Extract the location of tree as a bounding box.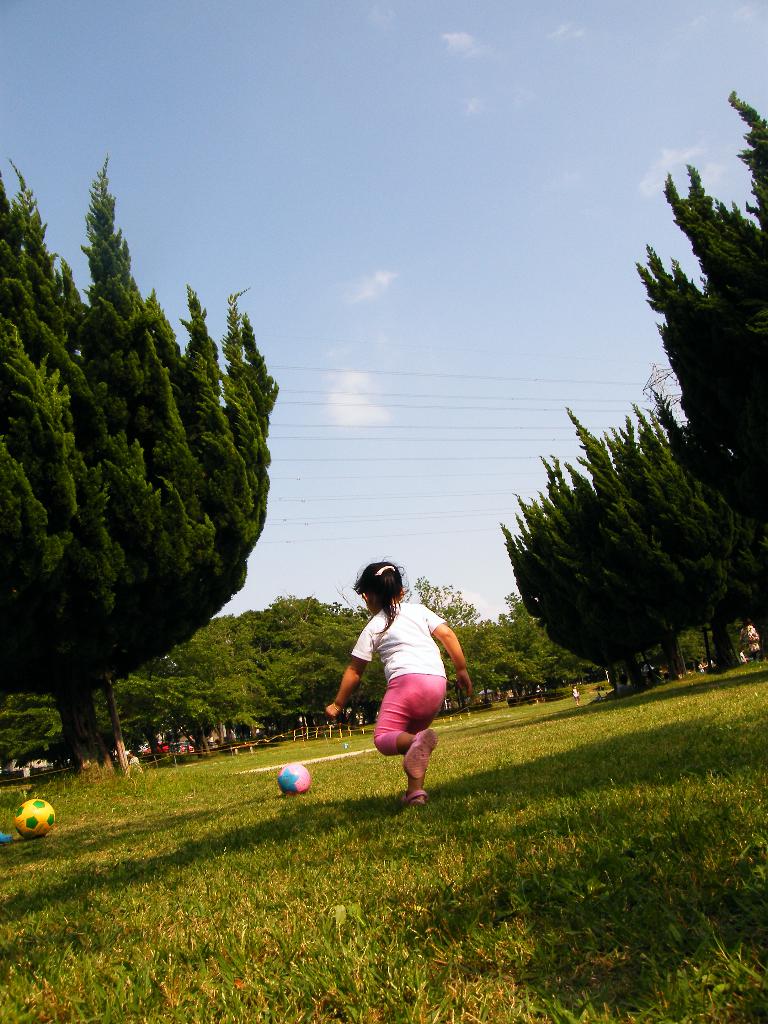
{"x1": 458, "y1": 616, "x2": 495, "y2": 712}.
